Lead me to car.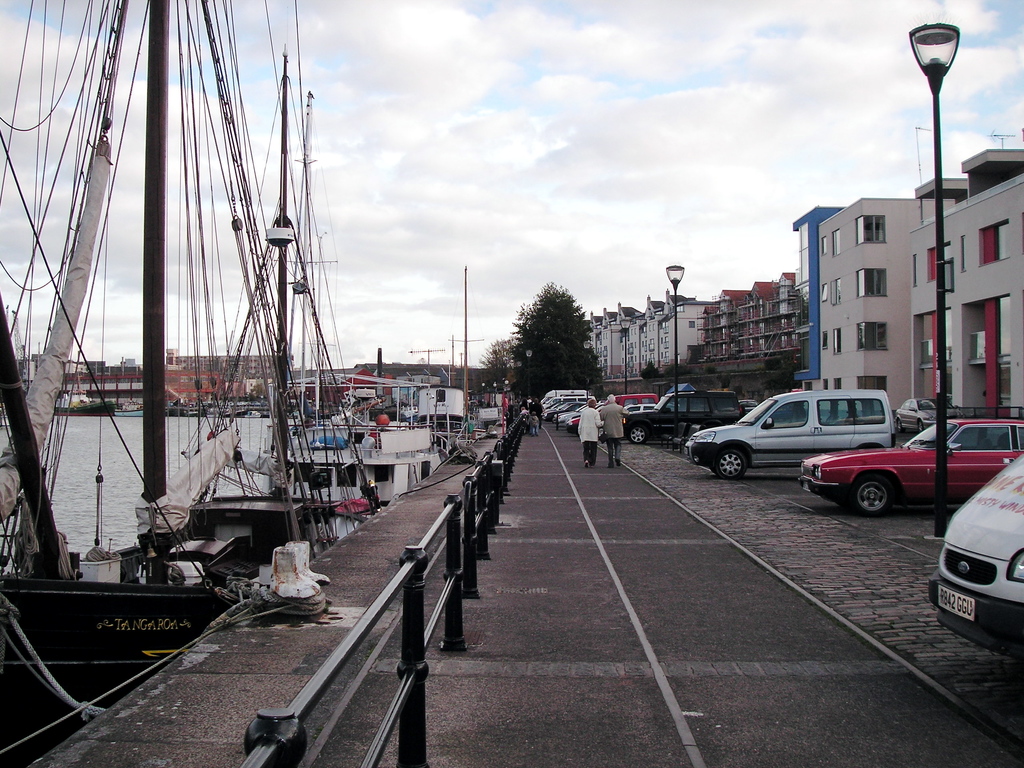
Lead to 806,416,1023,519.
